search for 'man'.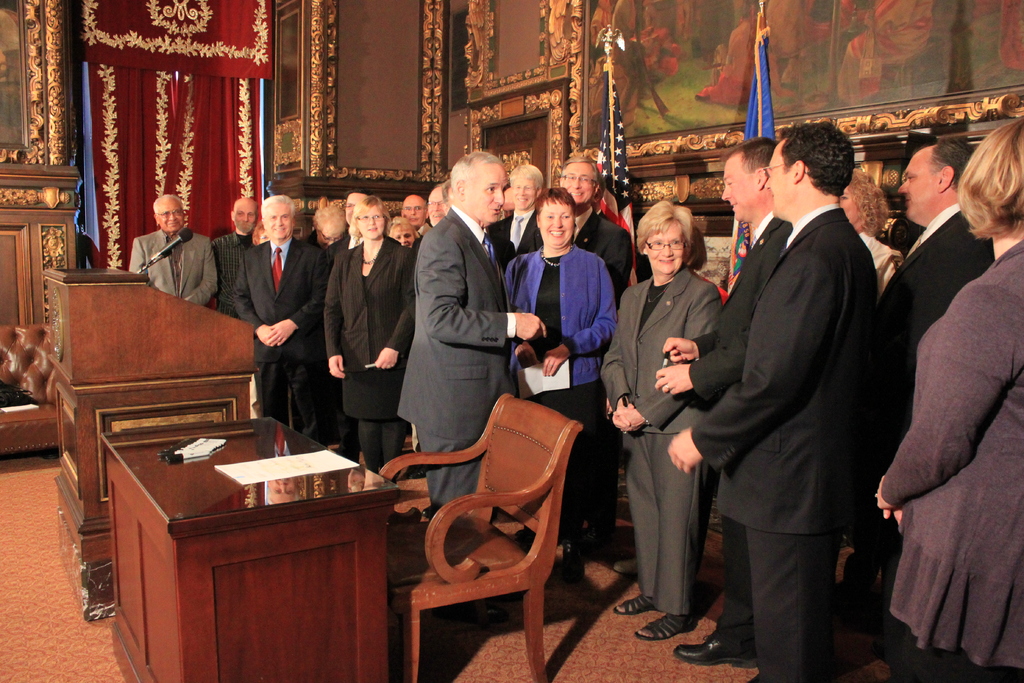
Found at (left=211, top=194, right=260, bottom=309).
